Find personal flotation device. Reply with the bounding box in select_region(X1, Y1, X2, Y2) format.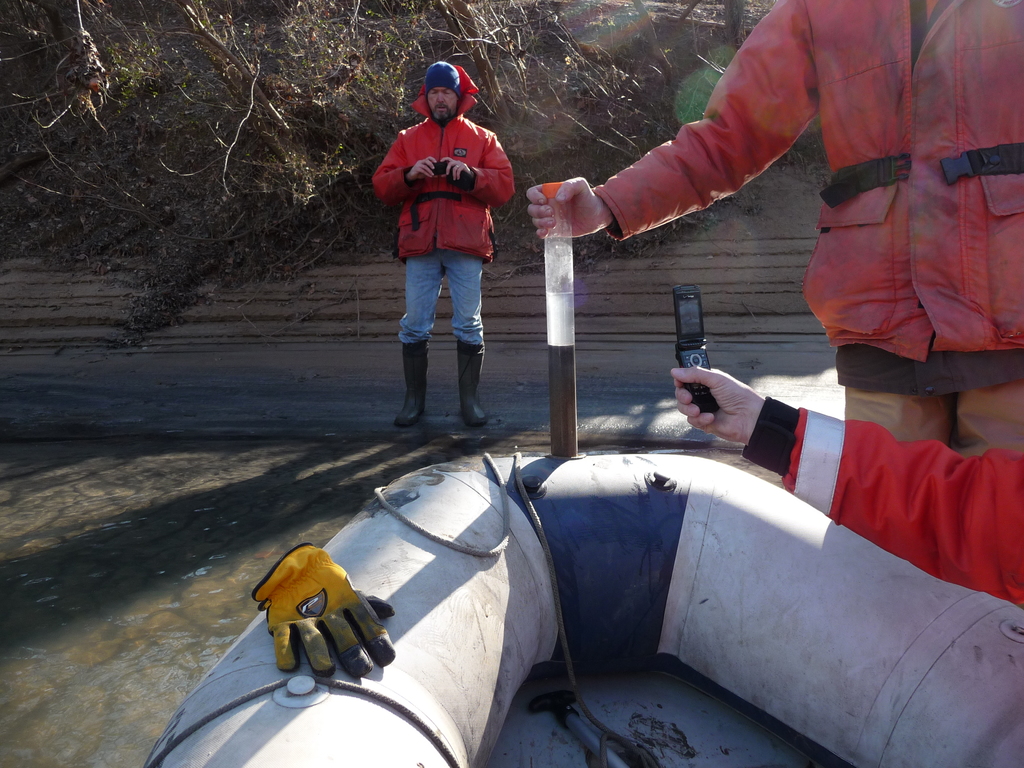
select_region(743, 393, 1023, 614).
